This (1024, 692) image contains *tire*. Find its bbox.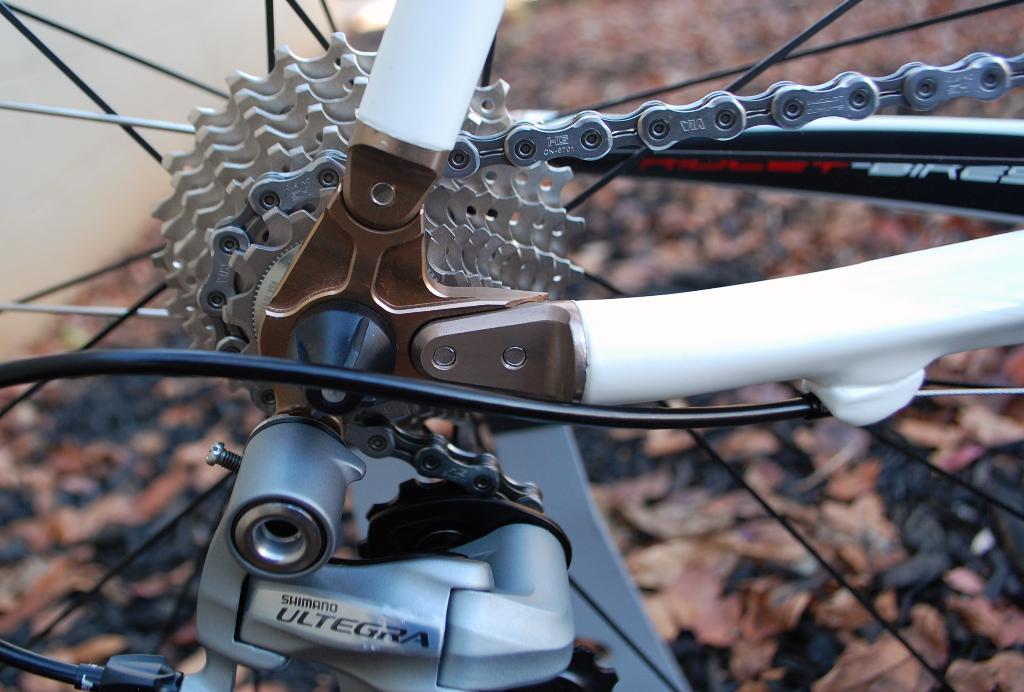
{"left": 0, "top": 0, "right": 1023, "bottom": 691}.
